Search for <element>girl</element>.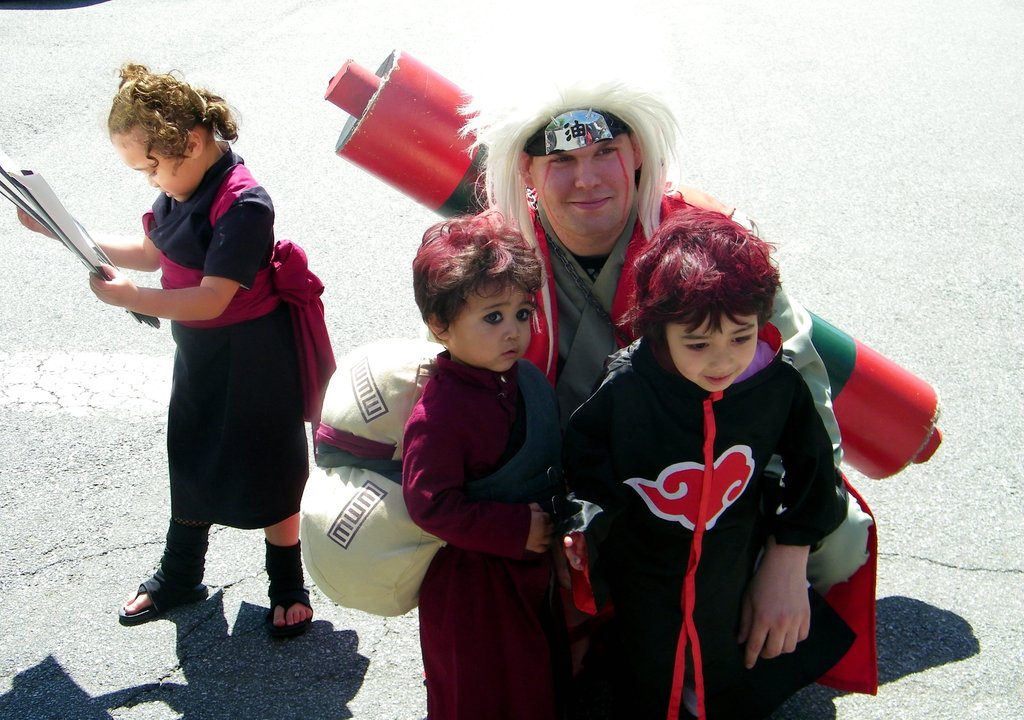
Found at <bbox>556, 209, 846, 719</bbox>.
